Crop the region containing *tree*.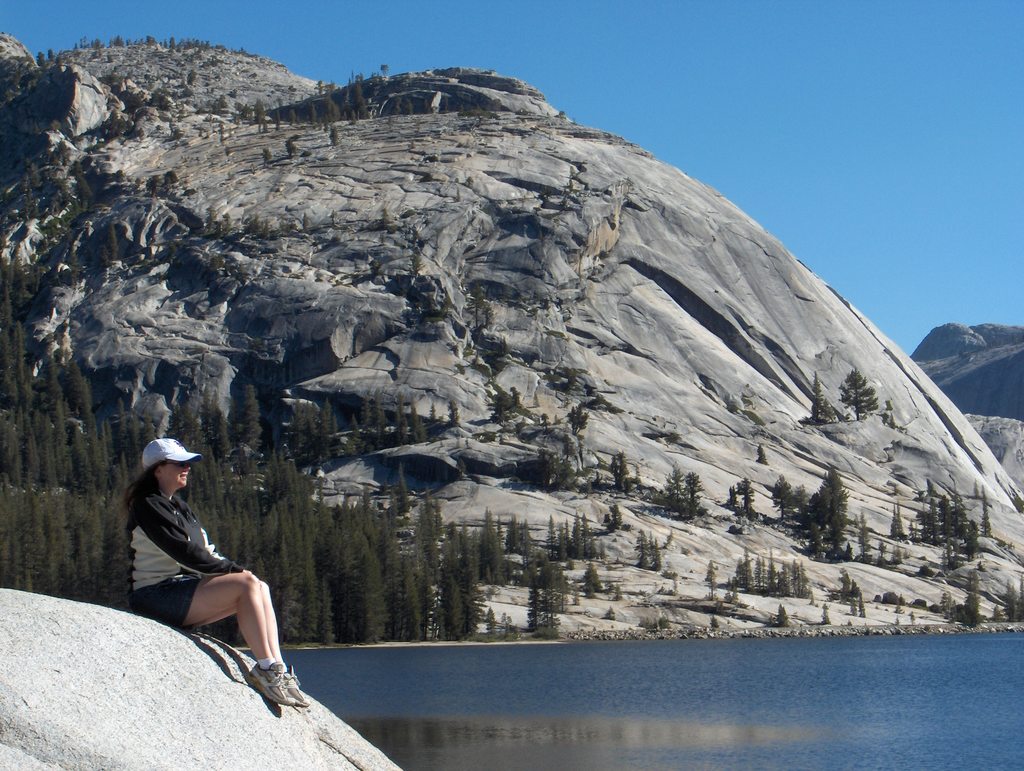
Crop region: bbox=[838, 364, 881, 421].
